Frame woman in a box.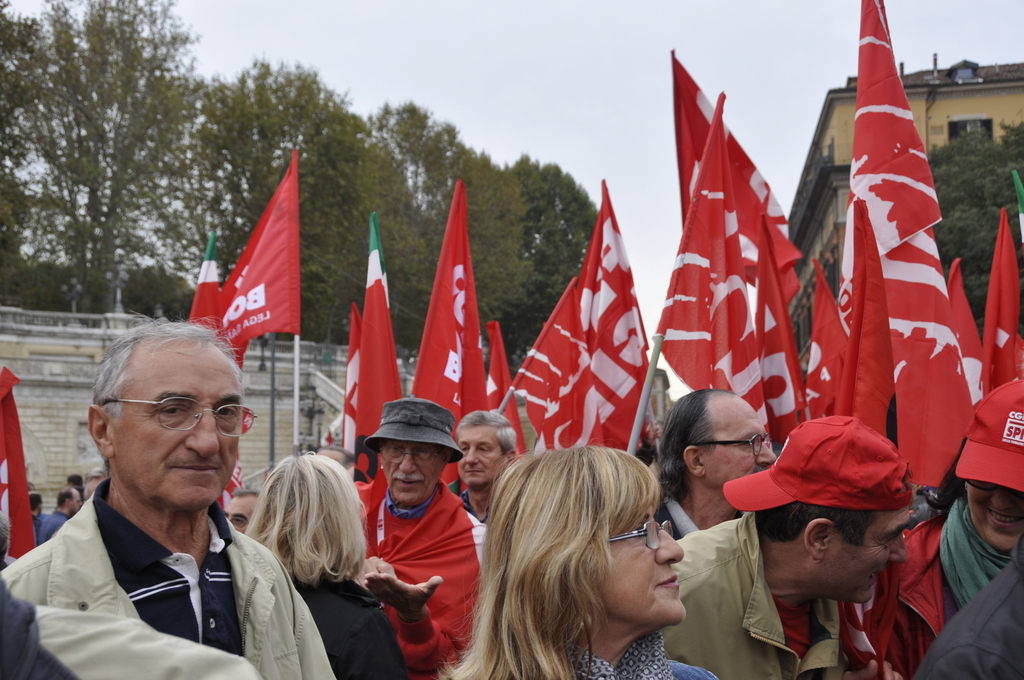
(244,449,404,679).
